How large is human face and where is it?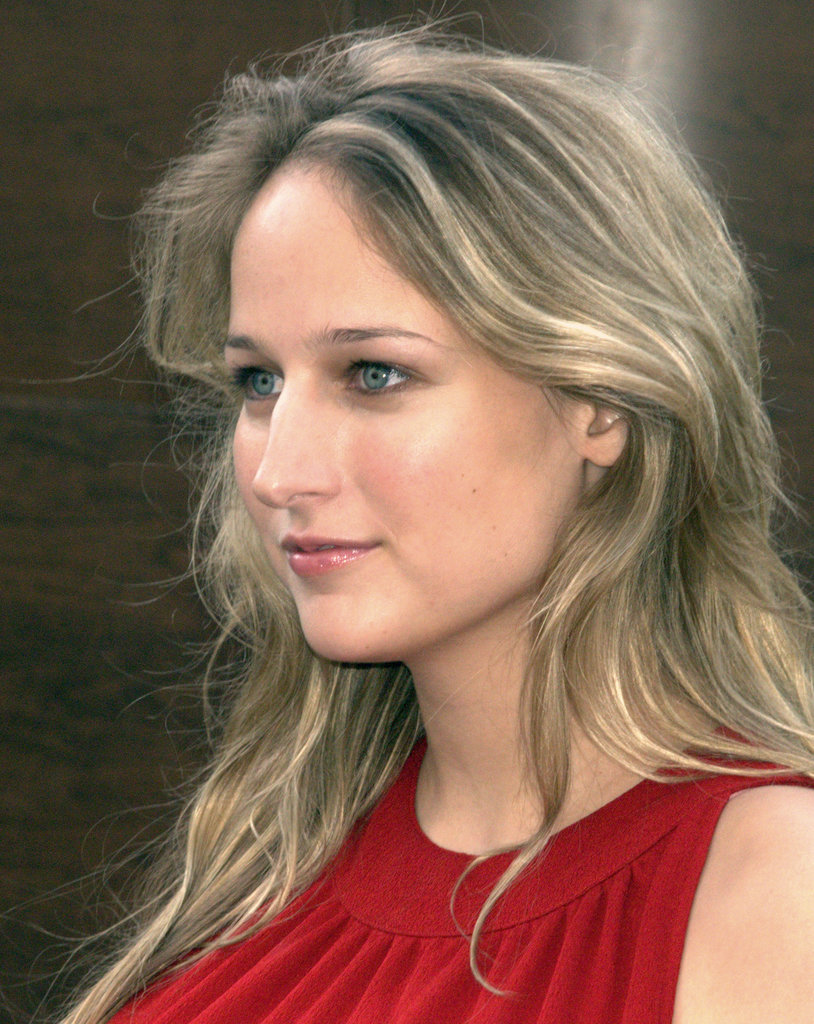
Bounding box: locate(221, 176, 589, 664).
